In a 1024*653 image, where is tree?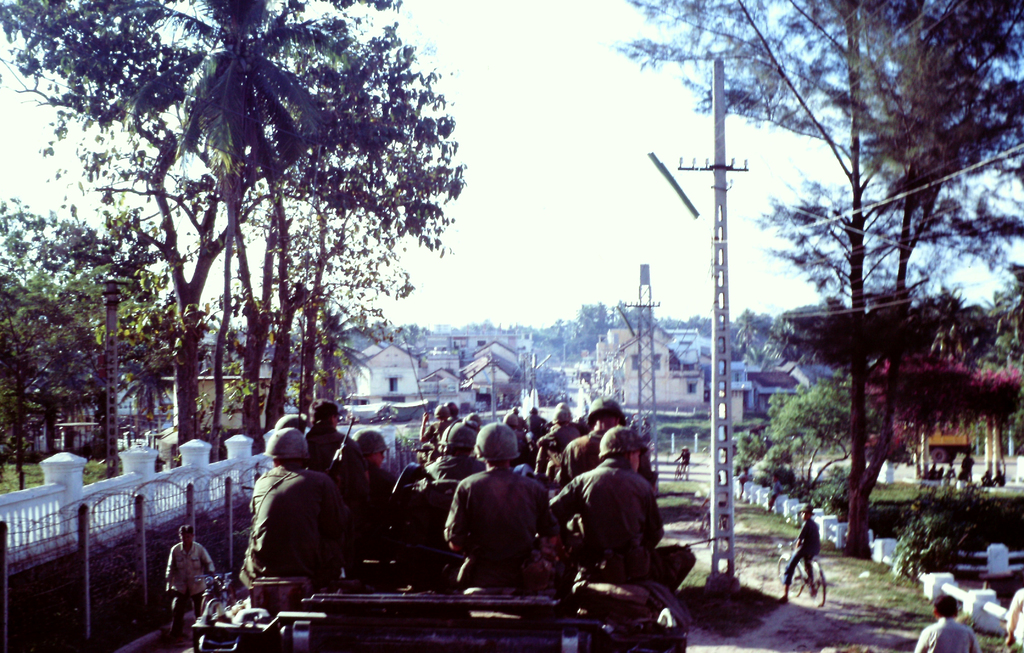
box=[739, 368, 881, 510].
